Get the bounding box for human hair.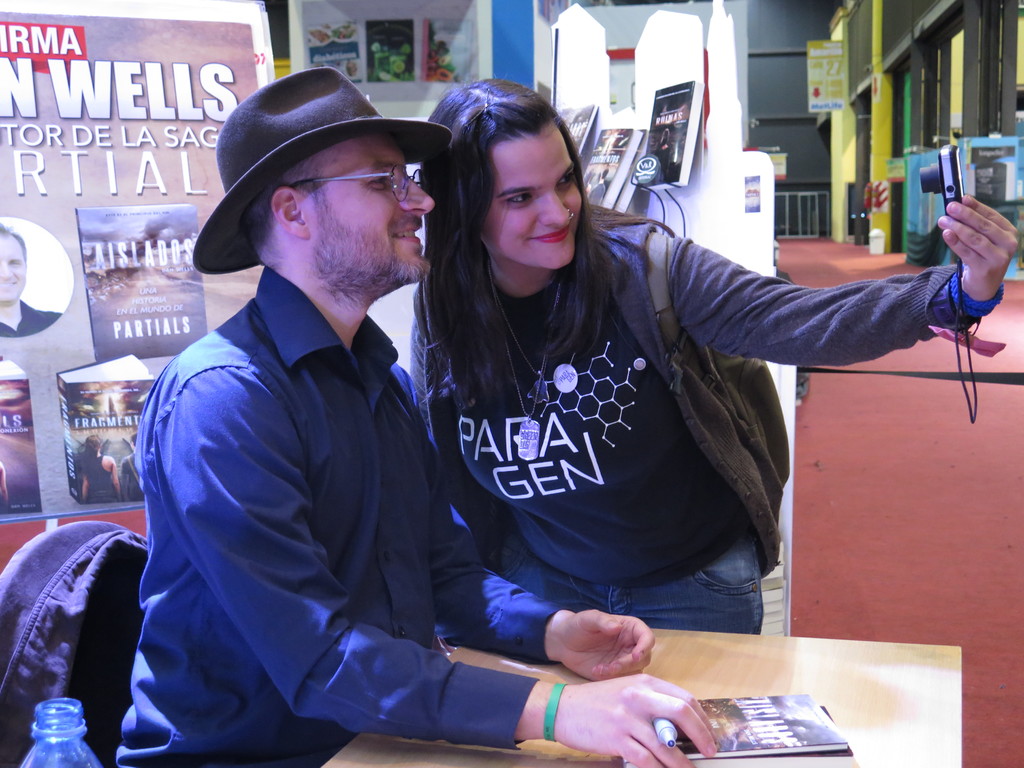
<bbox>246, 150, 327, 259</bbox>.
